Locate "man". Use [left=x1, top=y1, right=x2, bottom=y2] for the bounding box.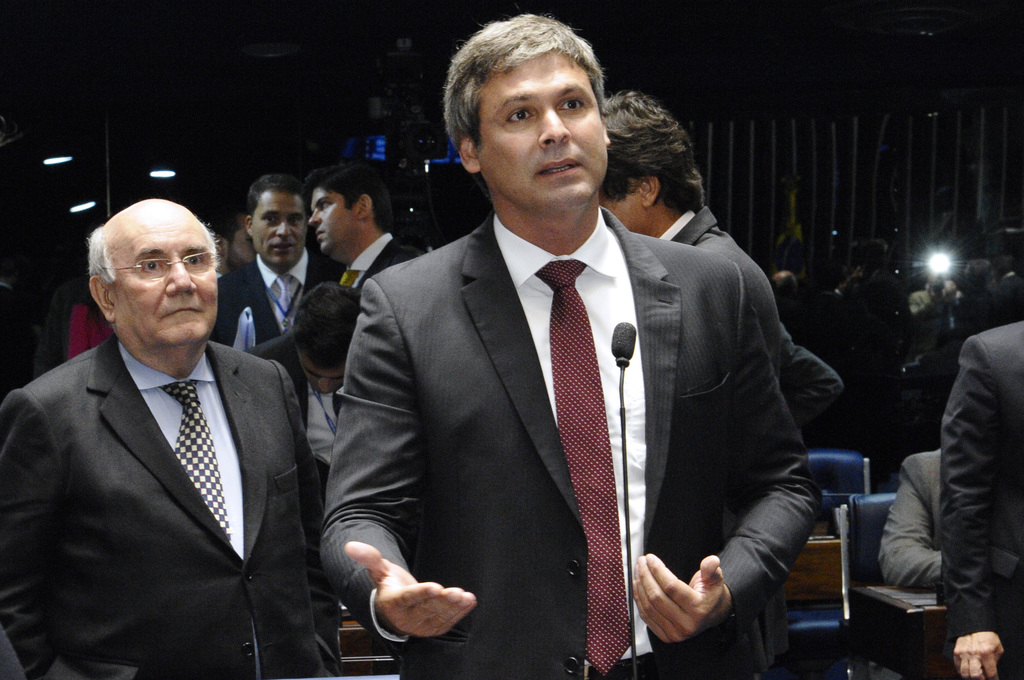
[left=596, top=82, right=783, bottom=379].
